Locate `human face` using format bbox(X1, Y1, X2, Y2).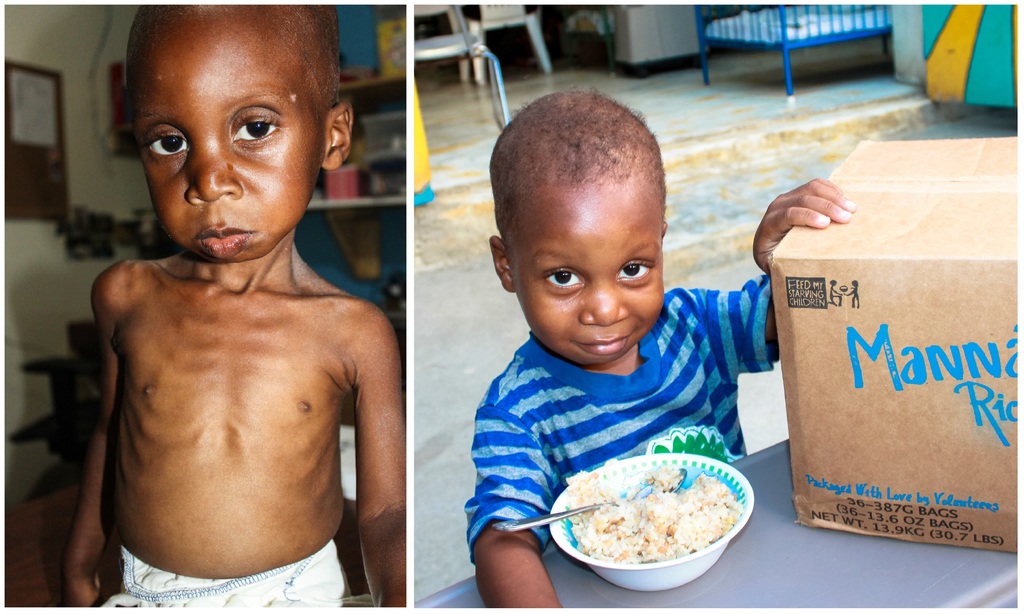
bbox(134, 5, 324, 260).
